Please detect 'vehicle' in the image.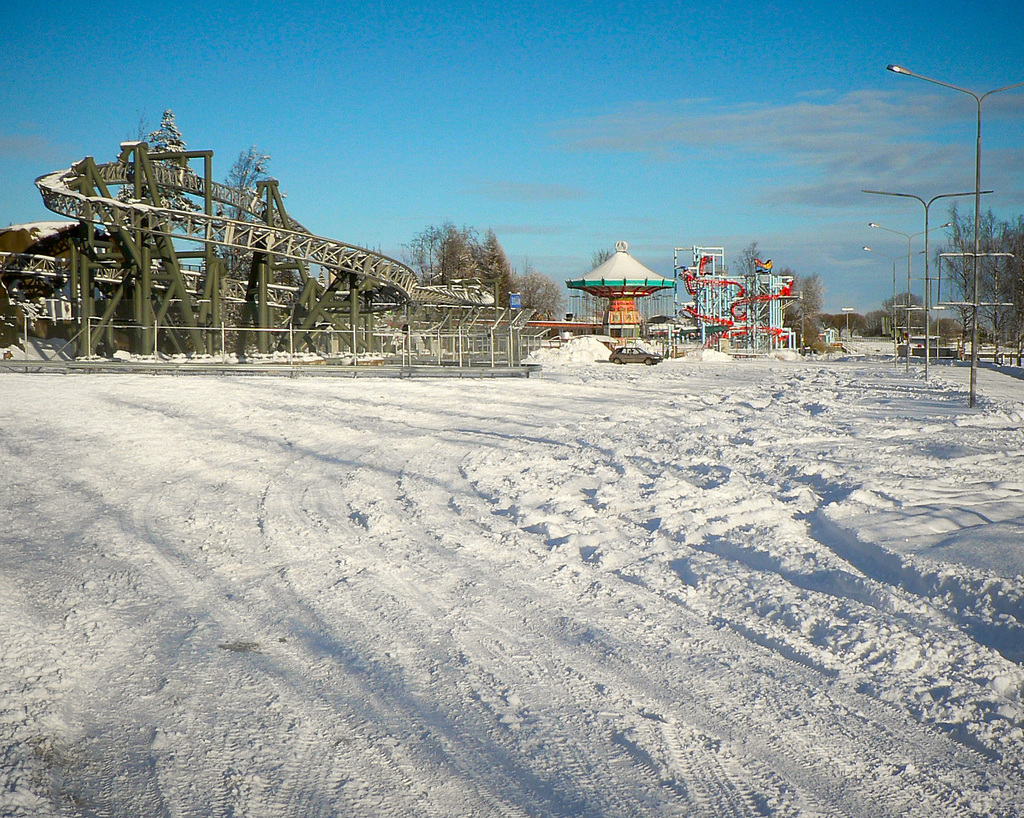
box(947, 338, 961, 348).
